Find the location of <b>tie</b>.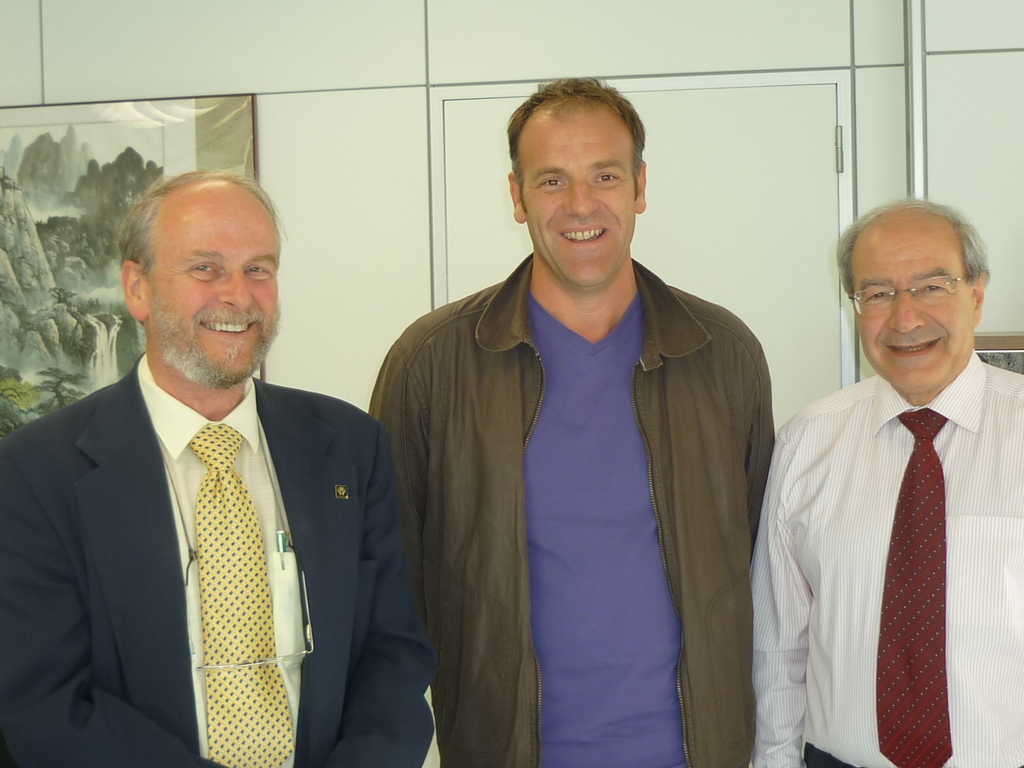
Location: bbox(184, 421, 295, 767).
